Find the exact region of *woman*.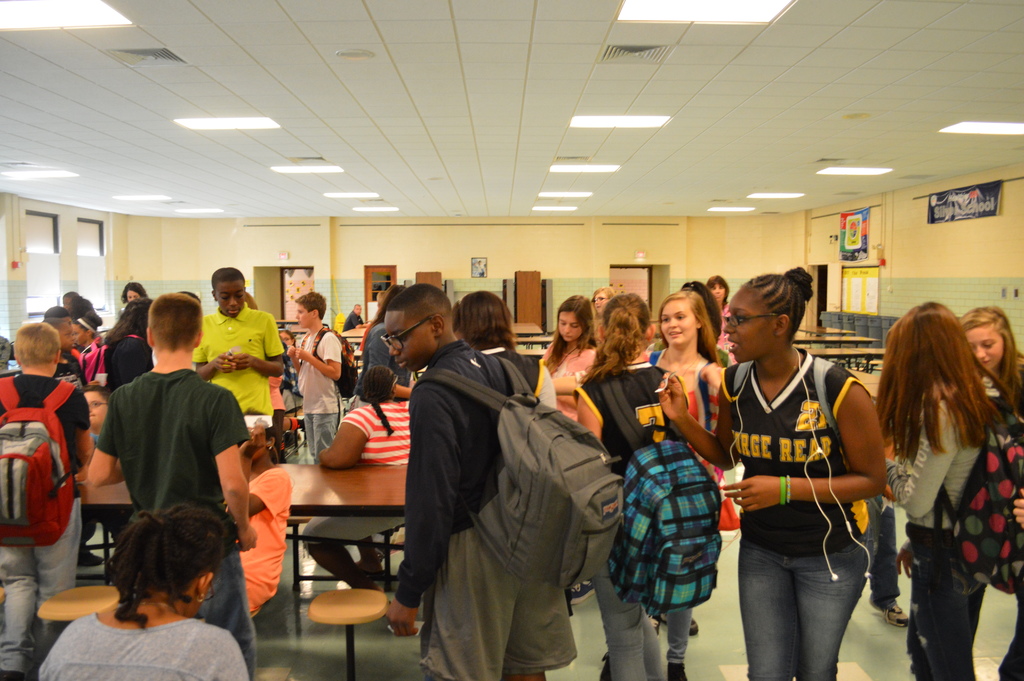
Exact region: locate(298, 361, 417, 595).
